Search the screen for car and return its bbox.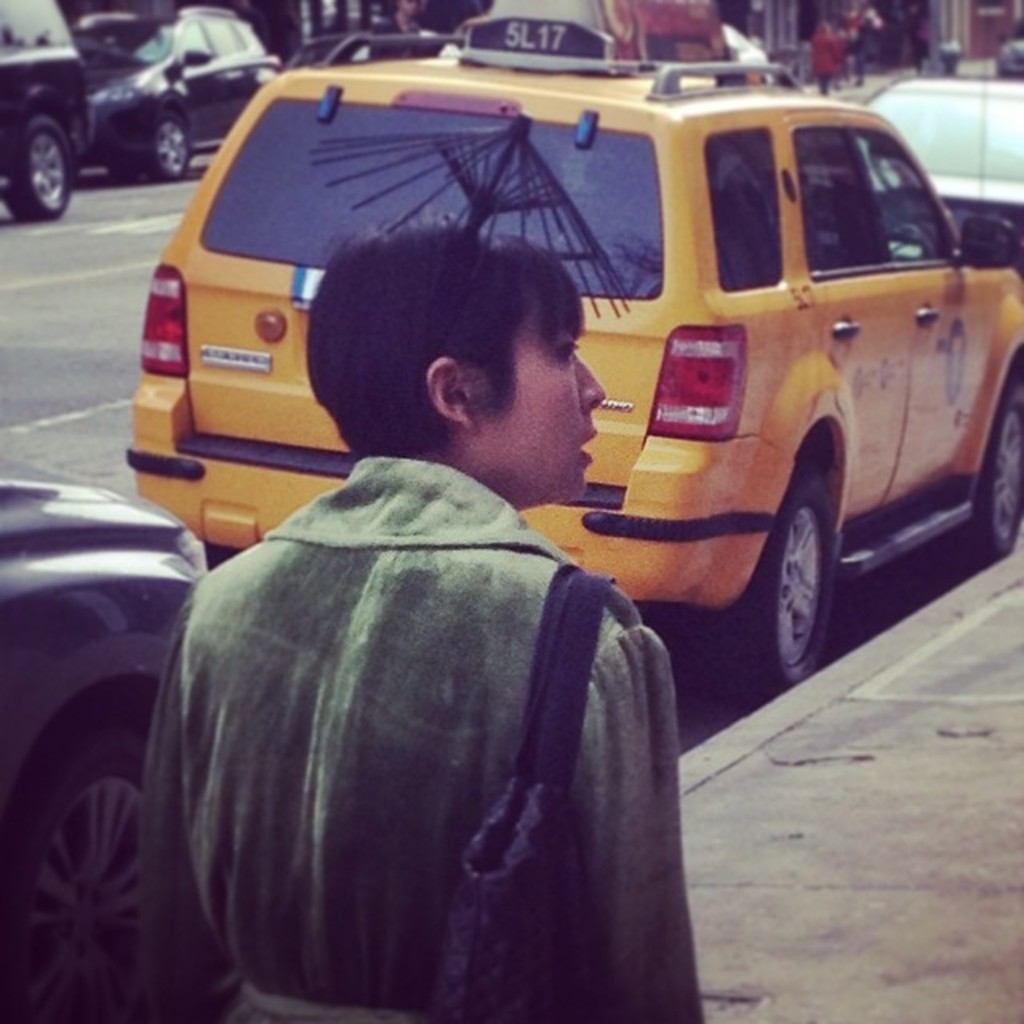
Found: BBox(78, 0, 269, 181).
